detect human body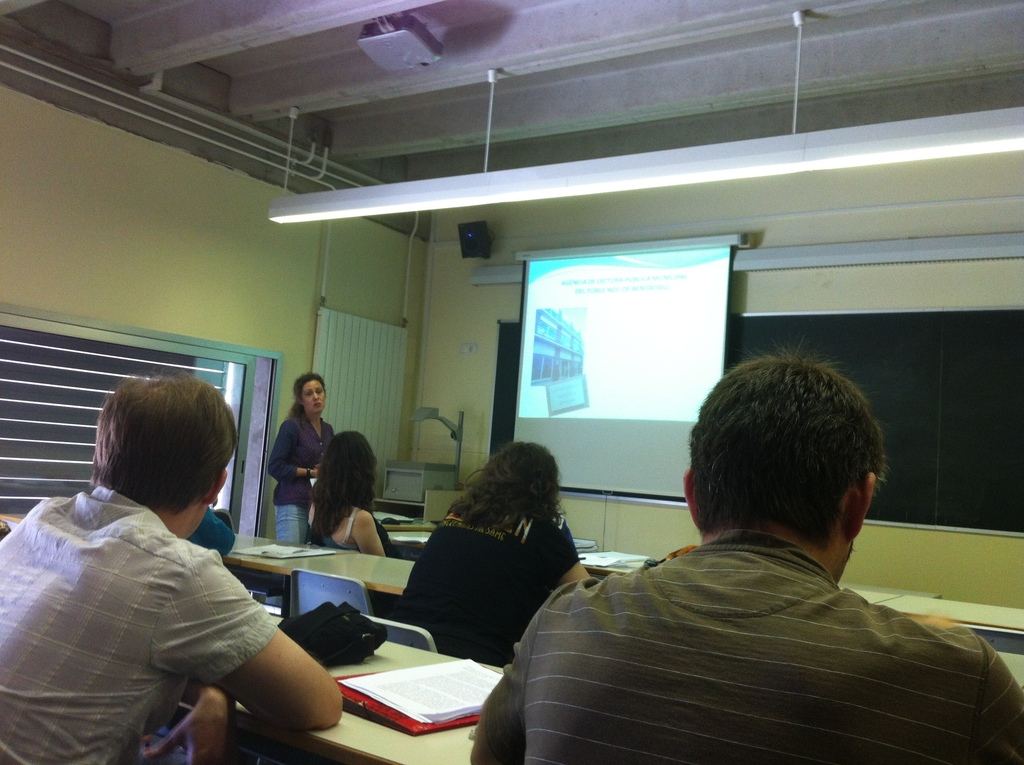
20 404 352 760
